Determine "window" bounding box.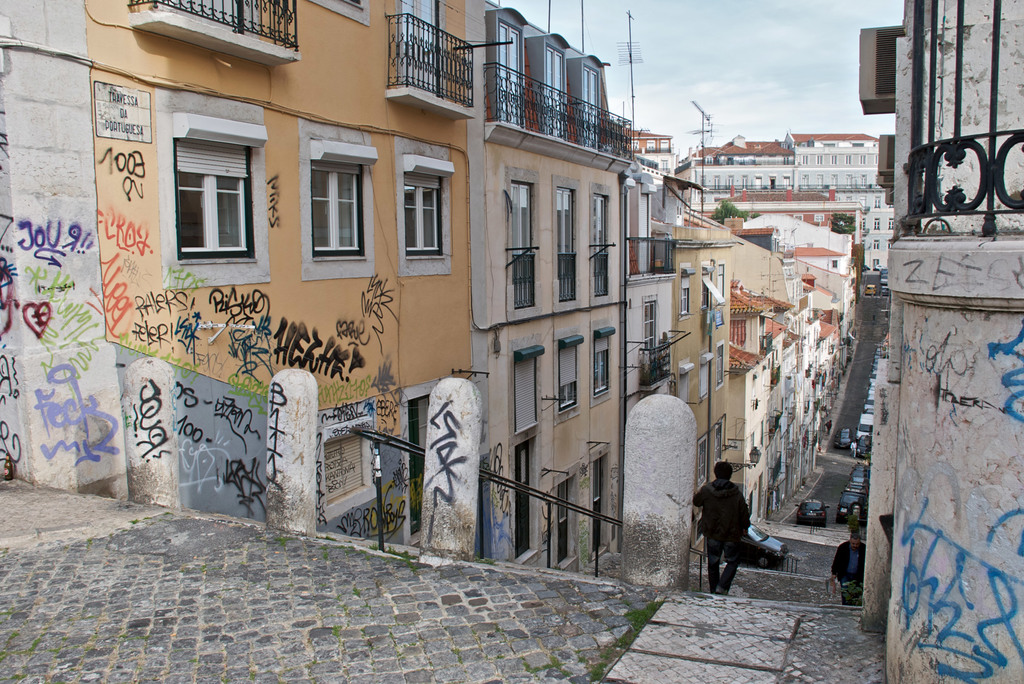
Determined: (482, 15, 528, 129).
